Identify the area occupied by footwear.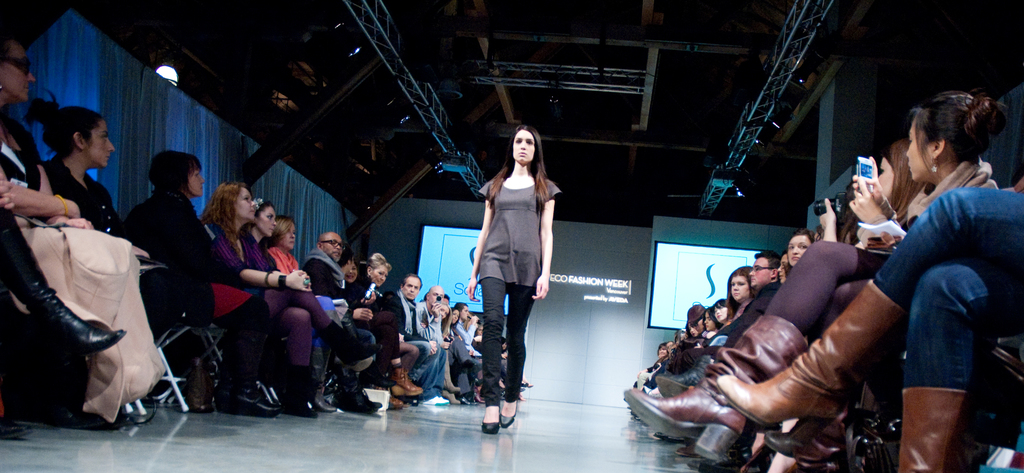
Area: x1=284, y1=370, x2=324, y2=415.
